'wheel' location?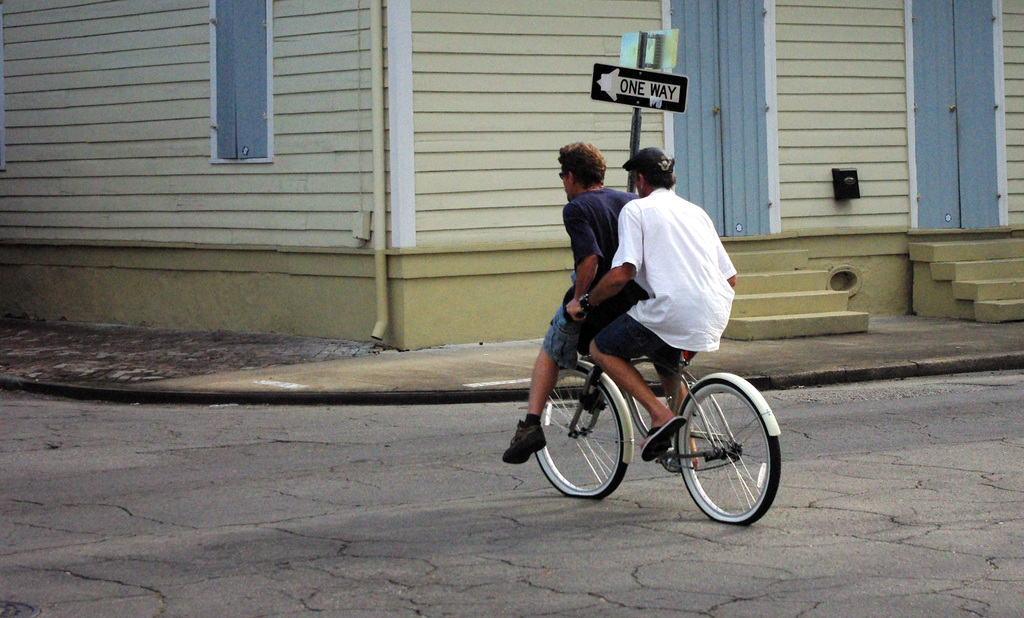
<region>678, 378, 775, 526</region>
